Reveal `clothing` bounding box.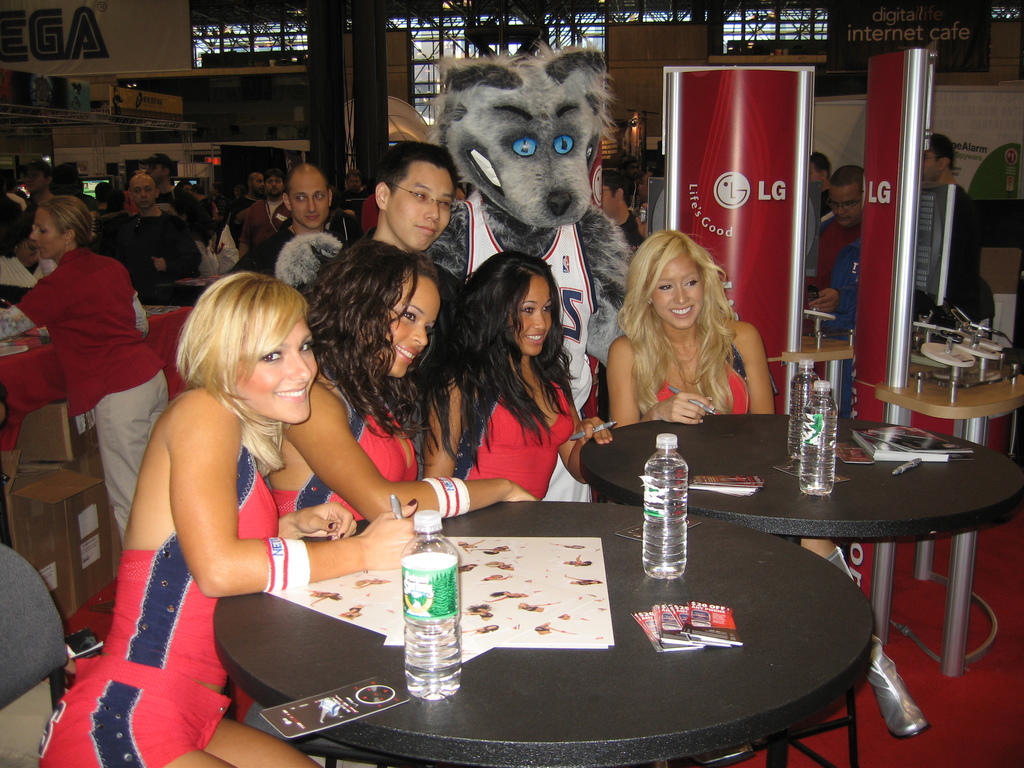
Revealed: {"left": 610, "top": 332, "right": 769, "bottom": 438}.
